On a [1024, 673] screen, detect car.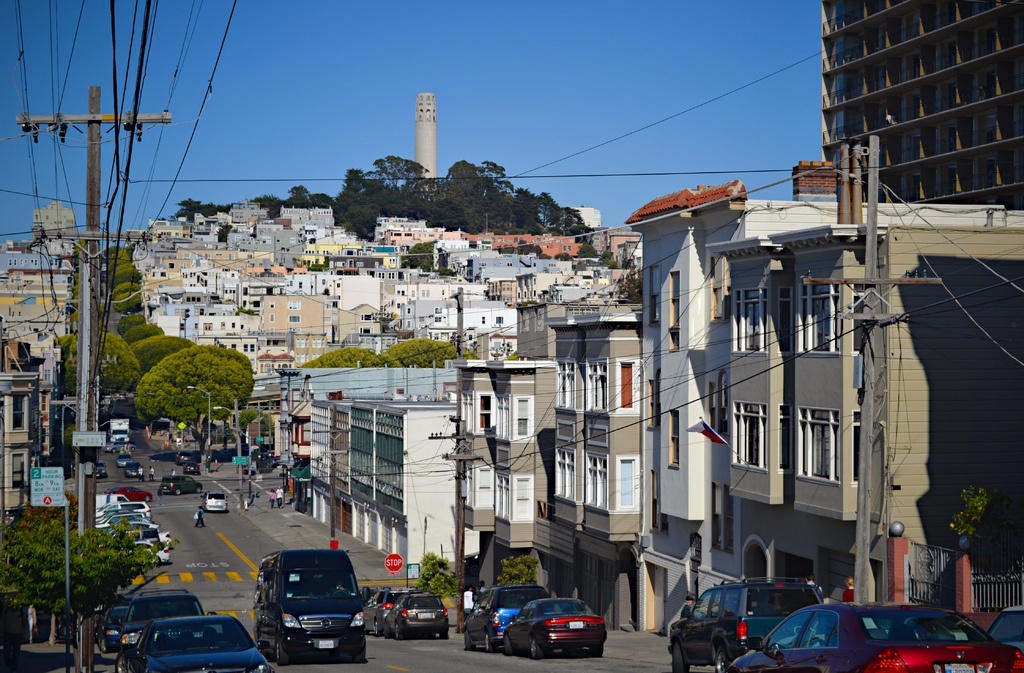
(x1=117, y1=453, x2=133, y2=467).
